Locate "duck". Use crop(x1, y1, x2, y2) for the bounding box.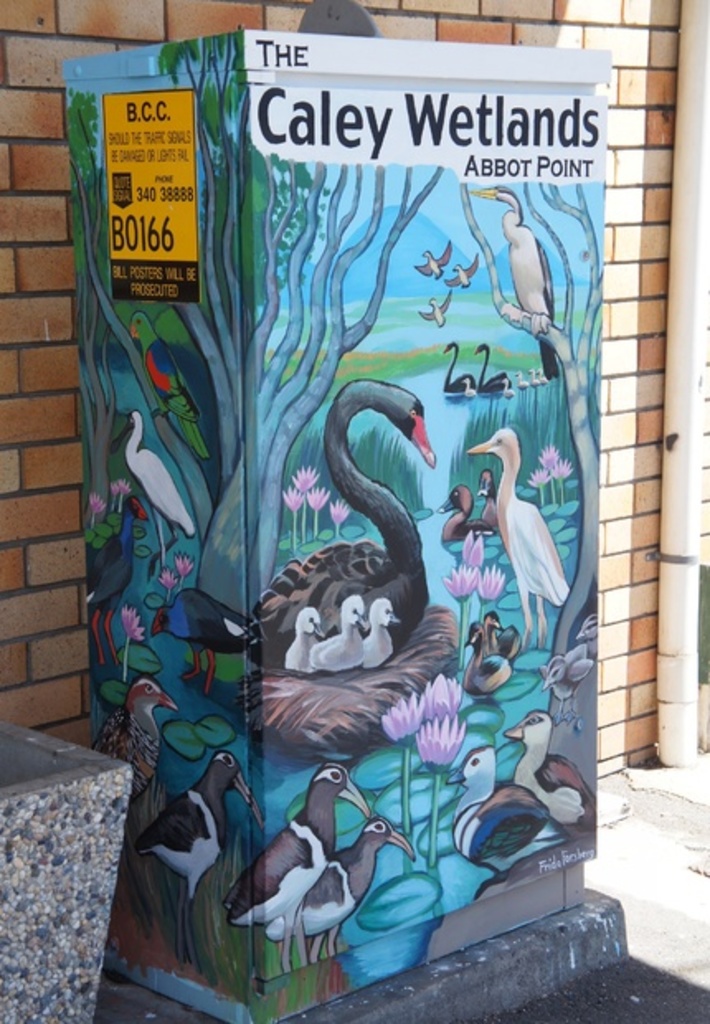
crop(101, 672, 180, 821).
